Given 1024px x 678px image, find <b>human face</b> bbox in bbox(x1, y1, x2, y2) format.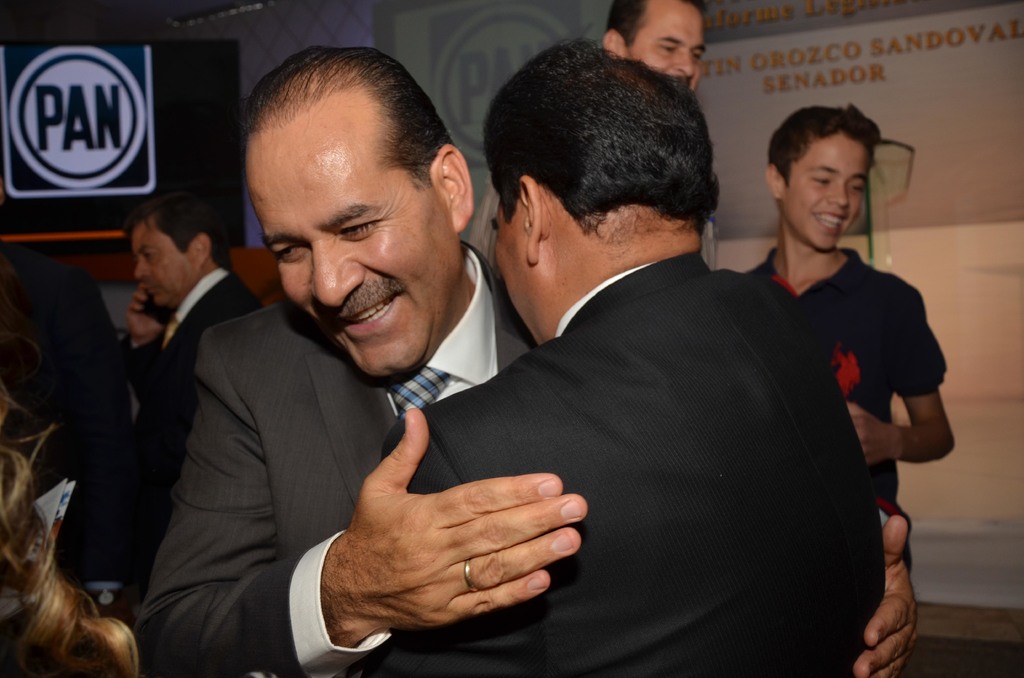
bbox(130, 216, 200, 310).
